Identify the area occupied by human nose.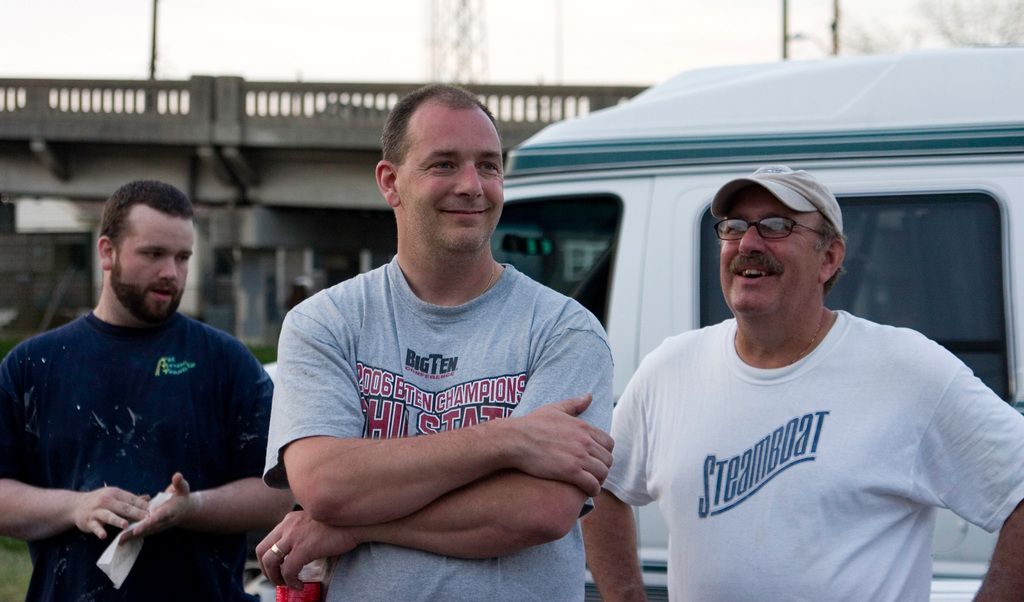
Area: bbox=[452, 160, 484, 201].
